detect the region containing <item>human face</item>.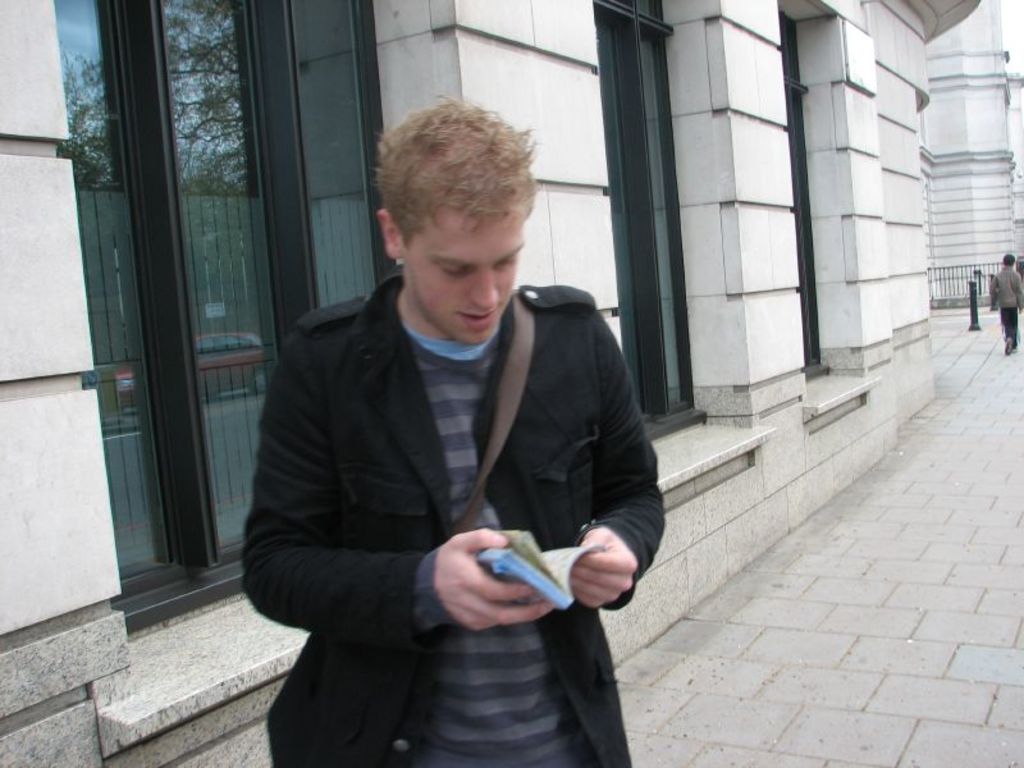
406, 215, 520, 340.
